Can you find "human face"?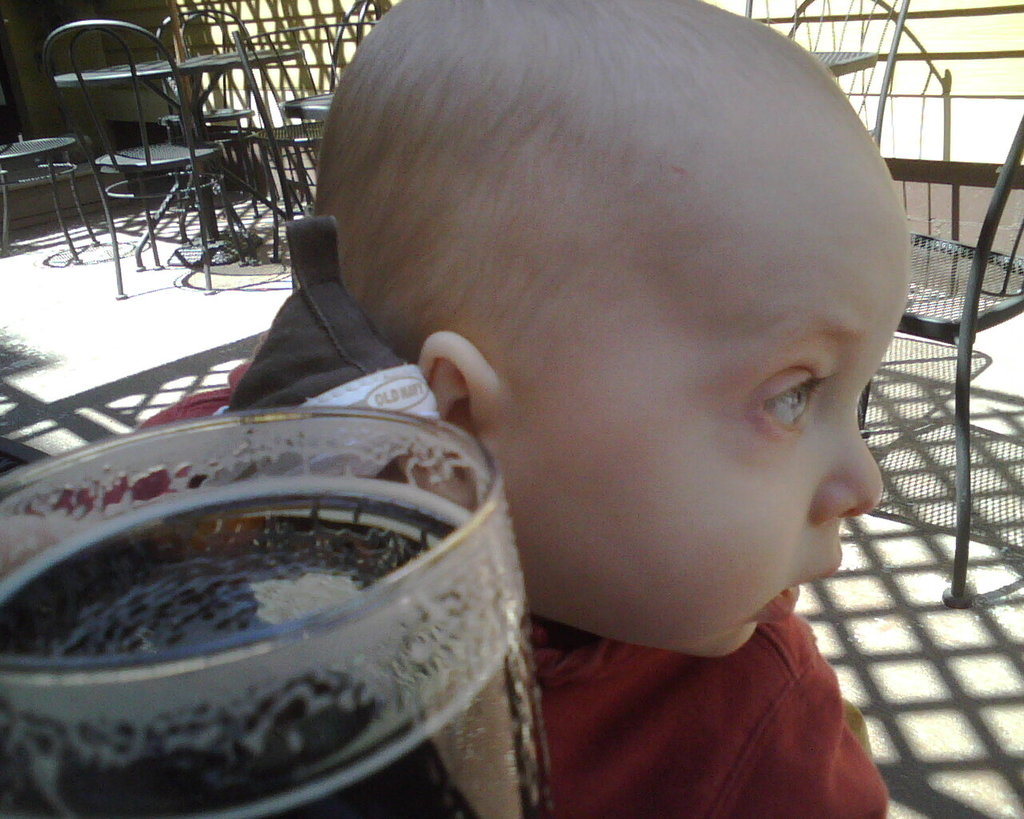
Yes, bounding box: {"left": 515, "top": 160, "right": 908, "bottom": 657}.
